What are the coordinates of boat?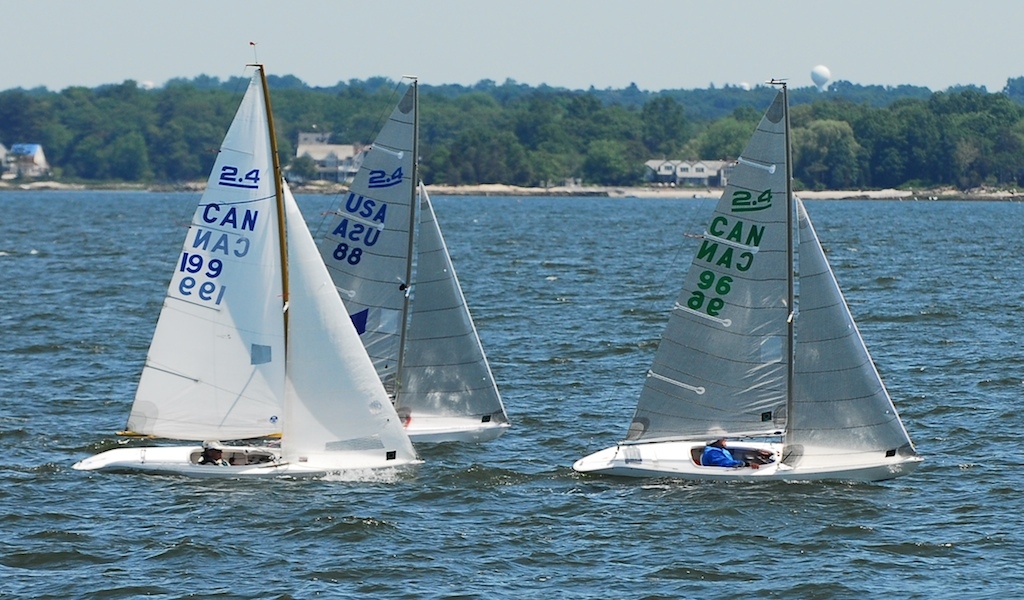
{"x1": 573, "y1": 74, "x2": 923, "y2": 482}.
